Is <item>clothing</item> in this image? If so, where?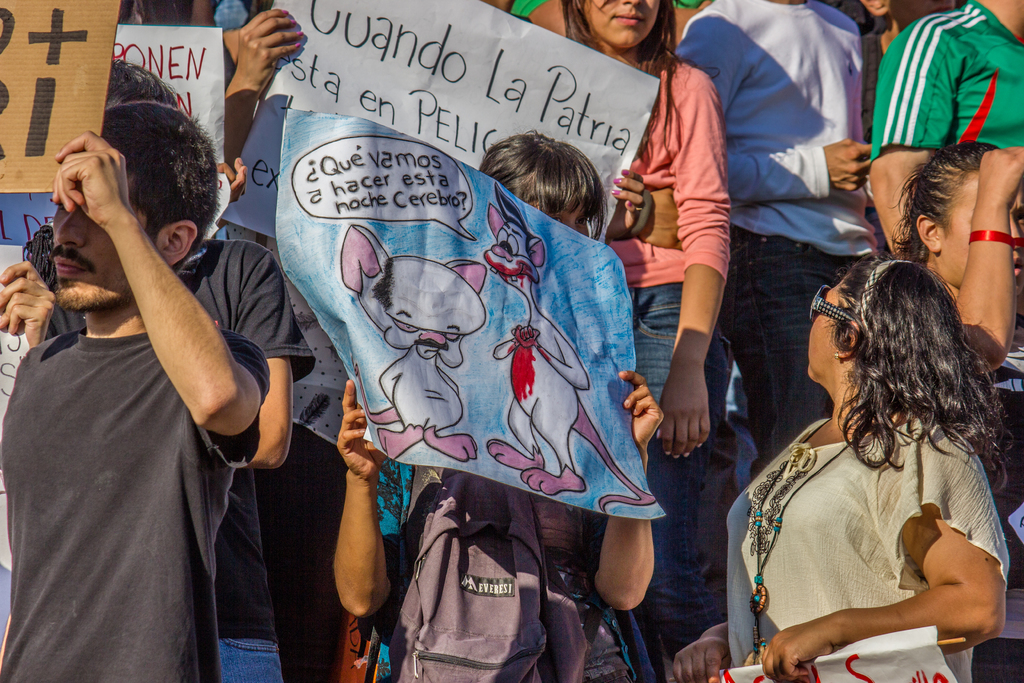
Yes, at detection(42, 235, 304, 370).
